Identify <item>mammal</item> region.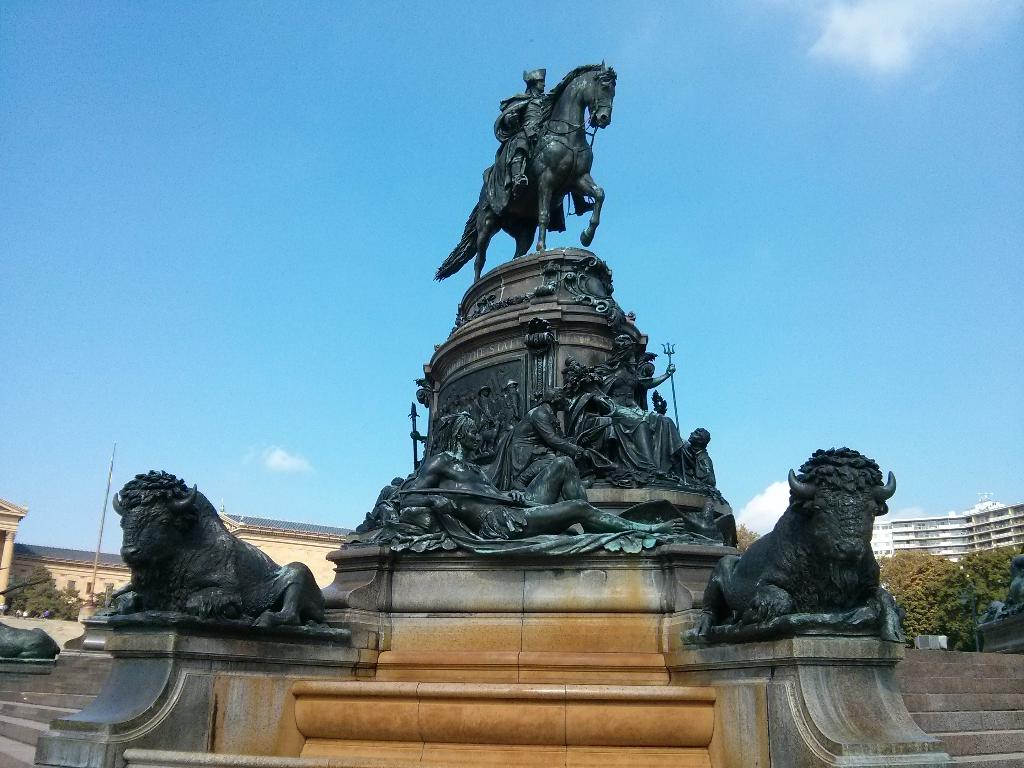
Region: 439/57/616/283.
